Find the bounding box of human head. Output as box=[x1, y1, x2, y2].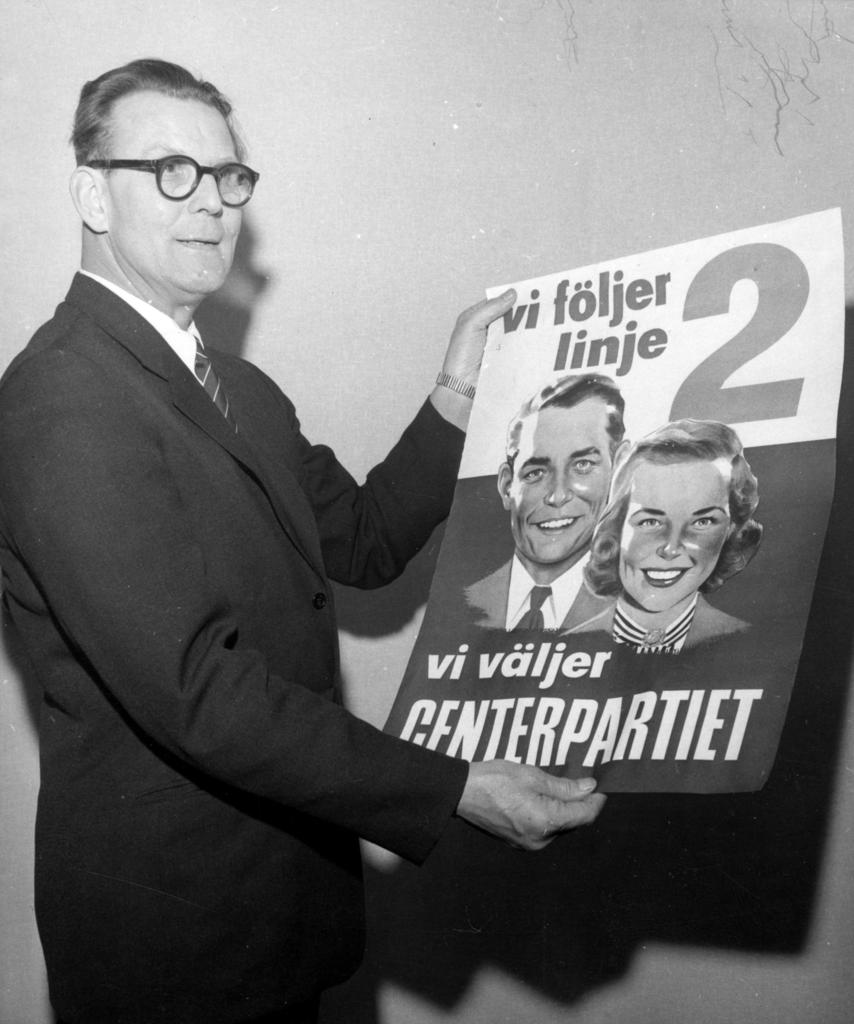
box=[582, 417, 759, 609].
